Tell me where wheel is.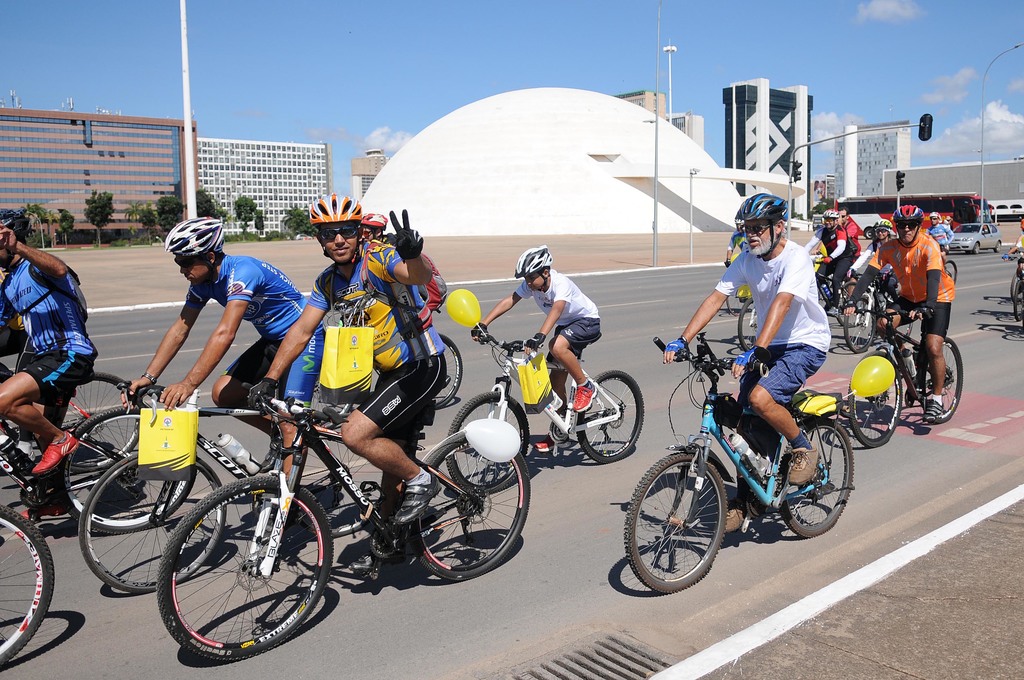
wheel is at rect(405, 429, 525, 581).
